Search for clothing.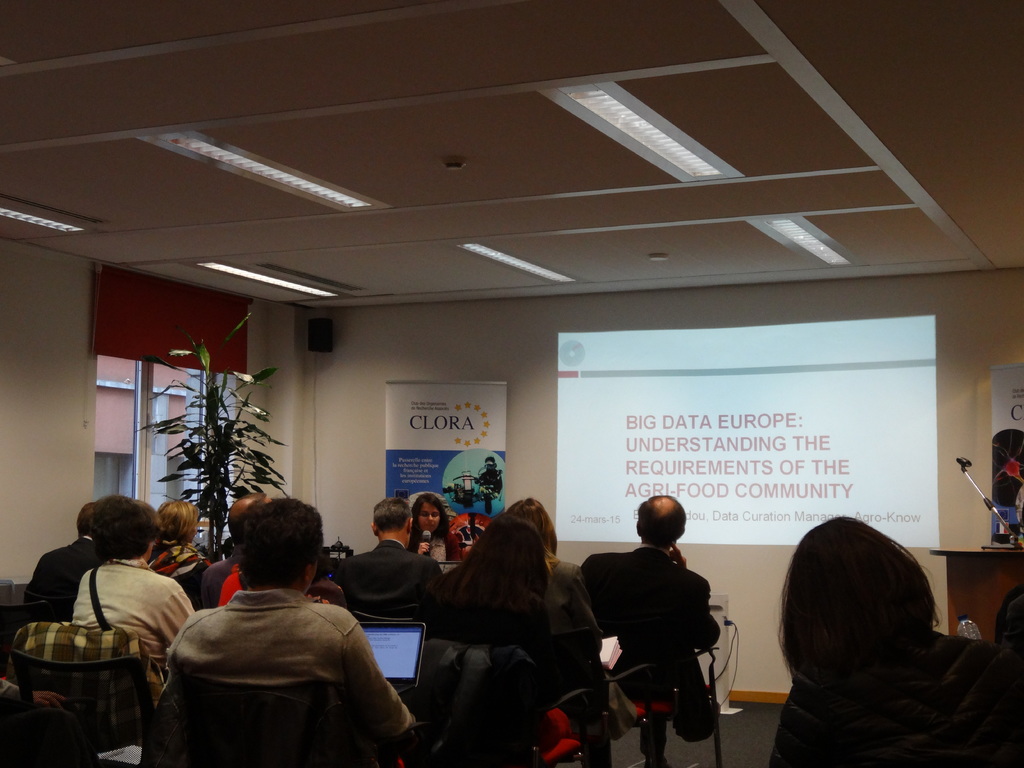
Found at {"left": 767, "top": 634, "right": 1023, "bottom": 767}.
